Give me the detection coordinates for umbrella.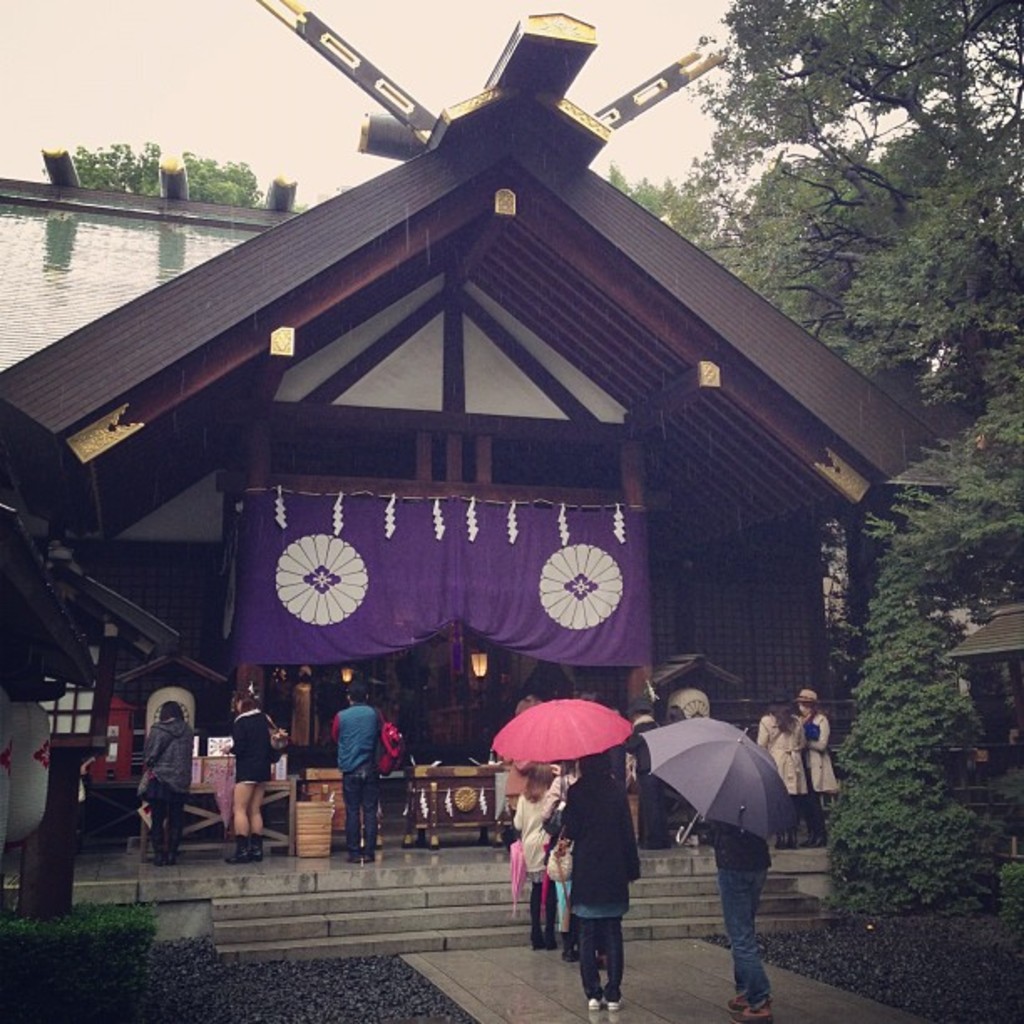
{"x1": 489, "y1": 699, "x2": 639, "y2": 786}.
